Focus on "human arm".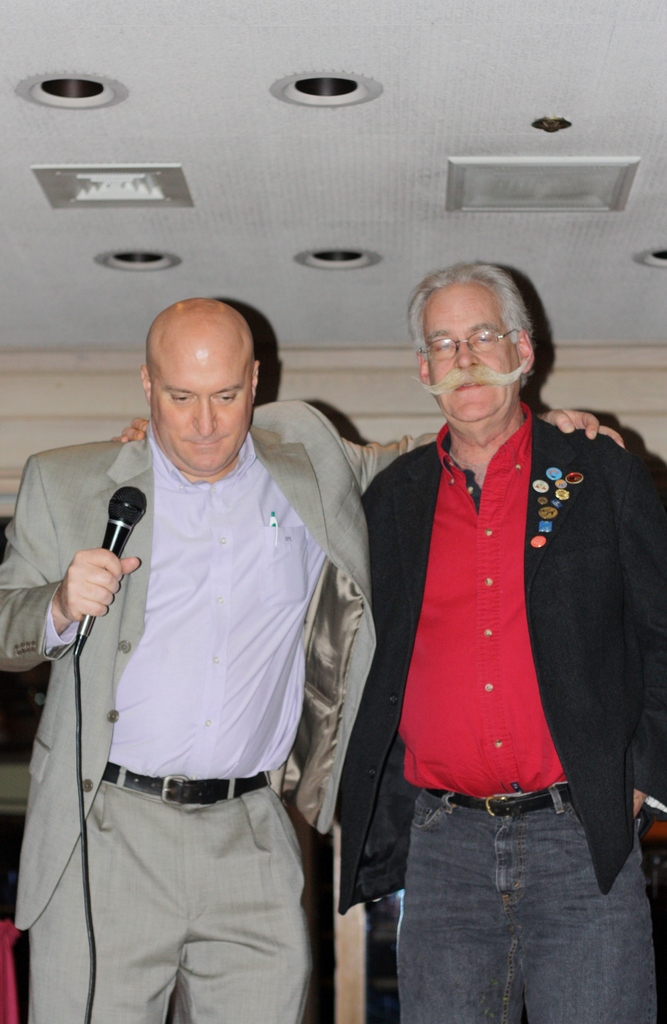
Focused at box(301, 396, 636, 495).
